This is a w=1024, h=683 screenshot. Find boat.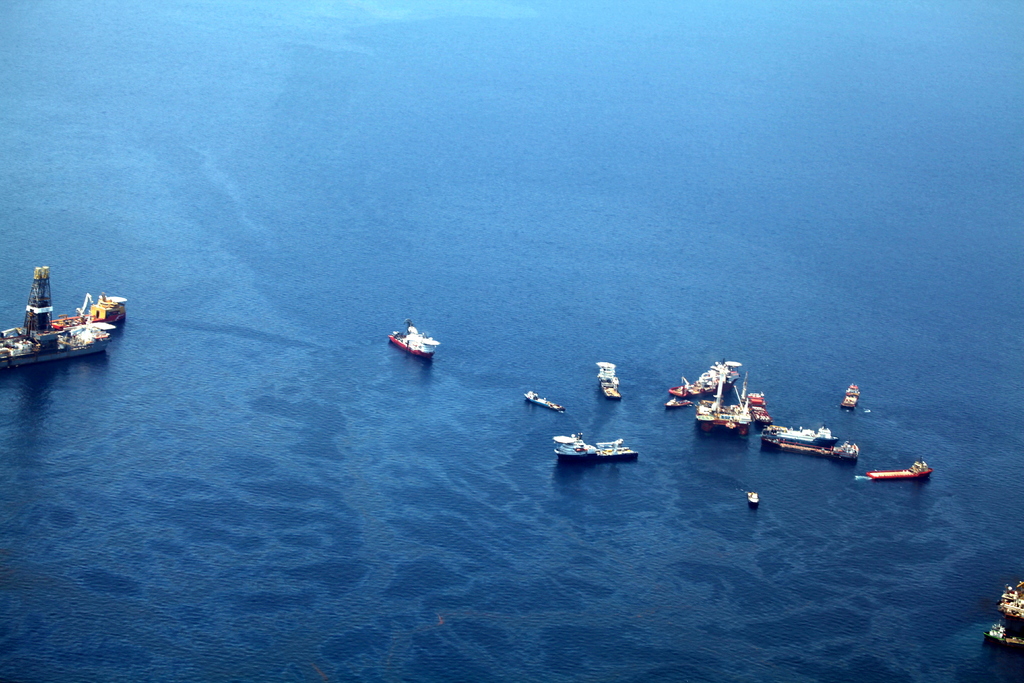
Bounding box: region(976, 584, 1023, 655).
